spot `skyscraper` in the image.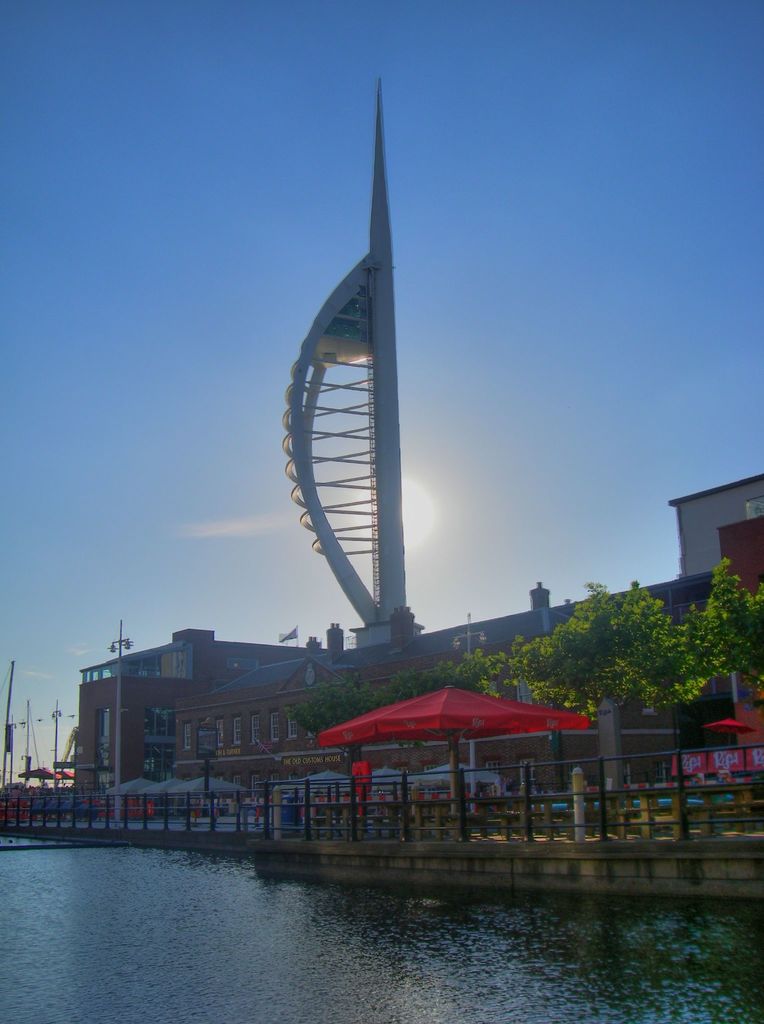
`skyscraper` found at (272, 92, 430, 717).
